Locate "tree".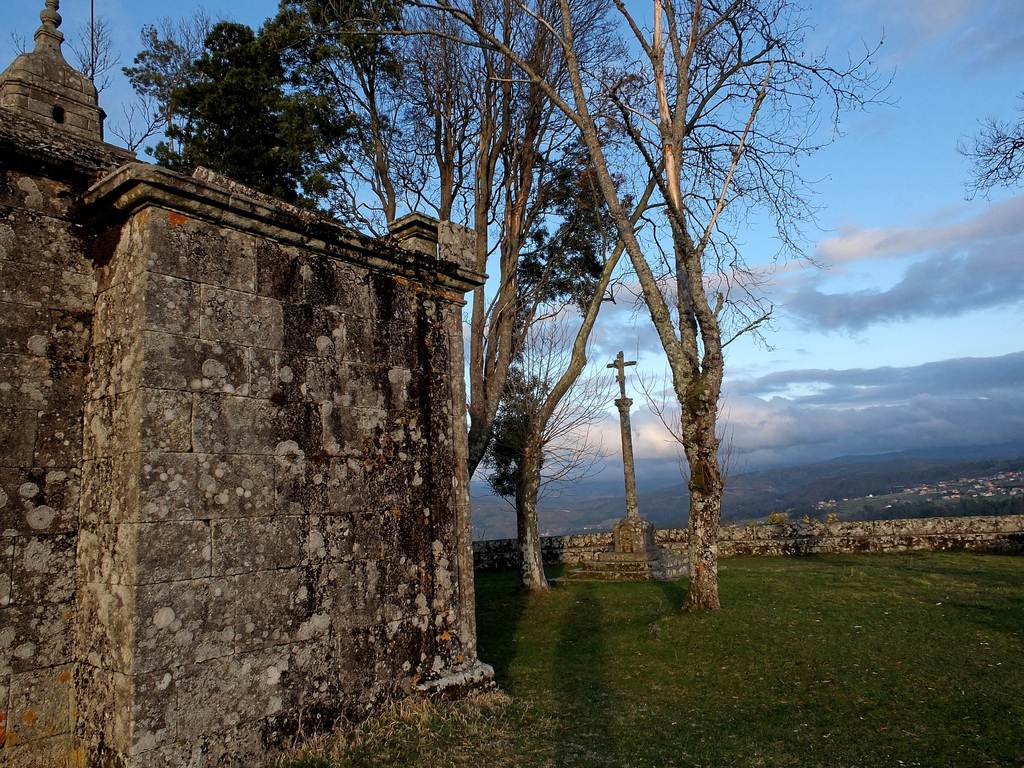
Bounding box: [left=404, top=0, right=871, bottom=581].
